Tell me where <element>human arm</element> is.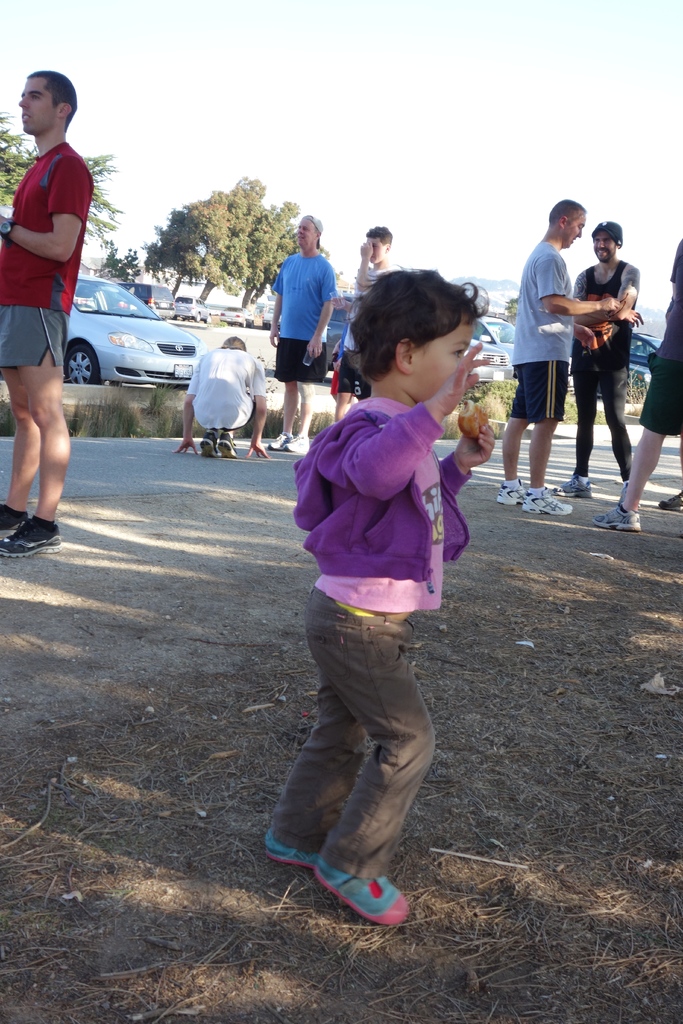
<element>human arm</element> is at 243:358:270:460.
